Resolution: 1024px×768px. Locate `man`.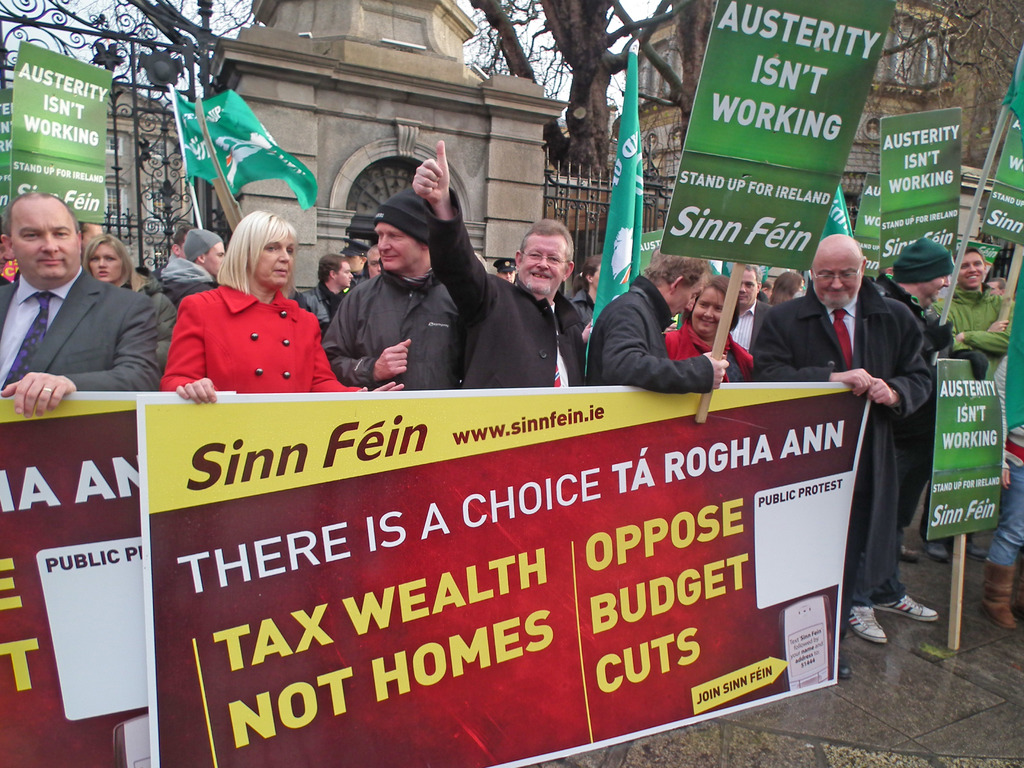
l=943, t=250, r=1012, b=356.
